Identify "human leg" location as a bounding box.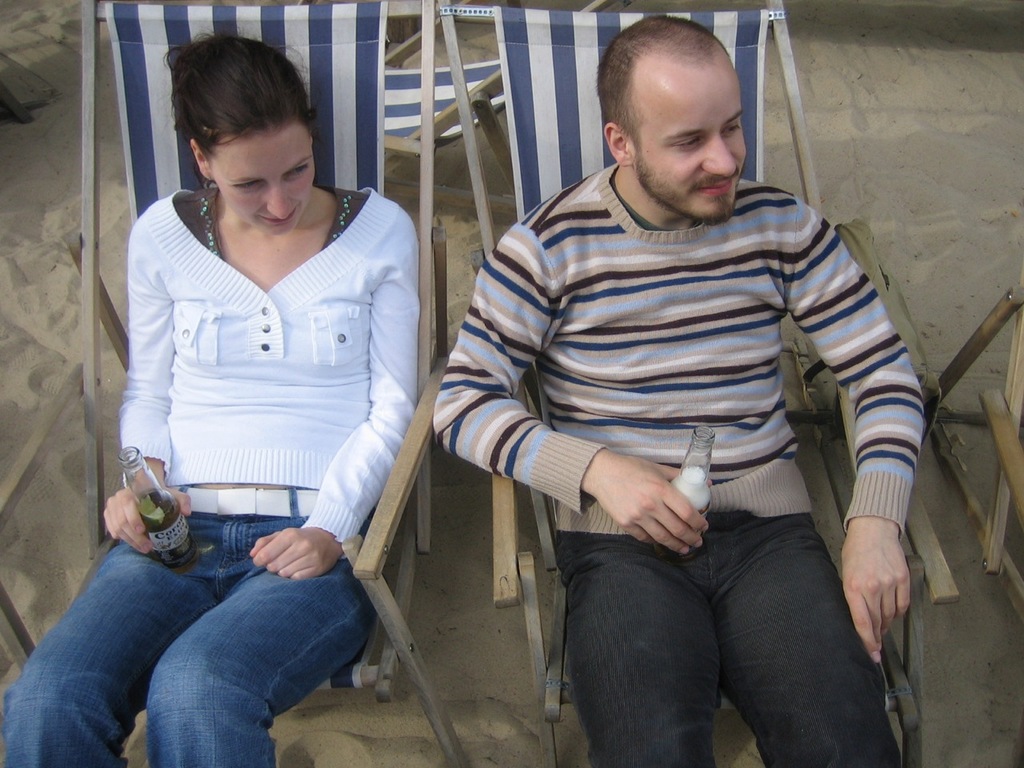
[553, 533, 722, 767].
